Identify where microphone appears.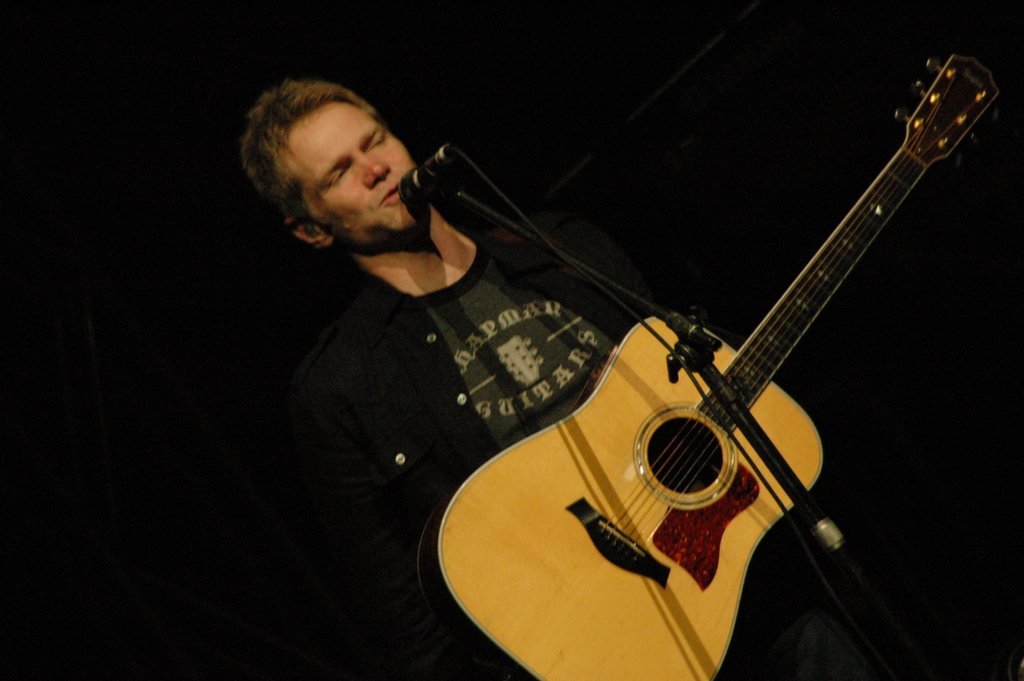
Appears at 395,152,443,199.
